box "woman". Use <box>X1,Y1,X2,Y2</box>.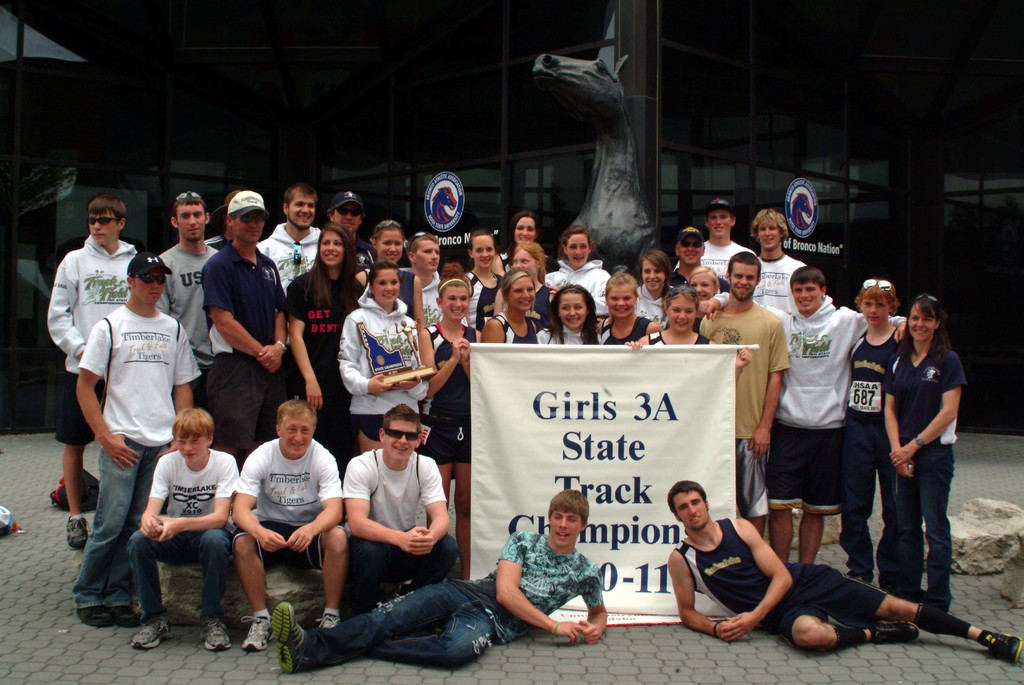
<box>281,225,369,485</box>.
